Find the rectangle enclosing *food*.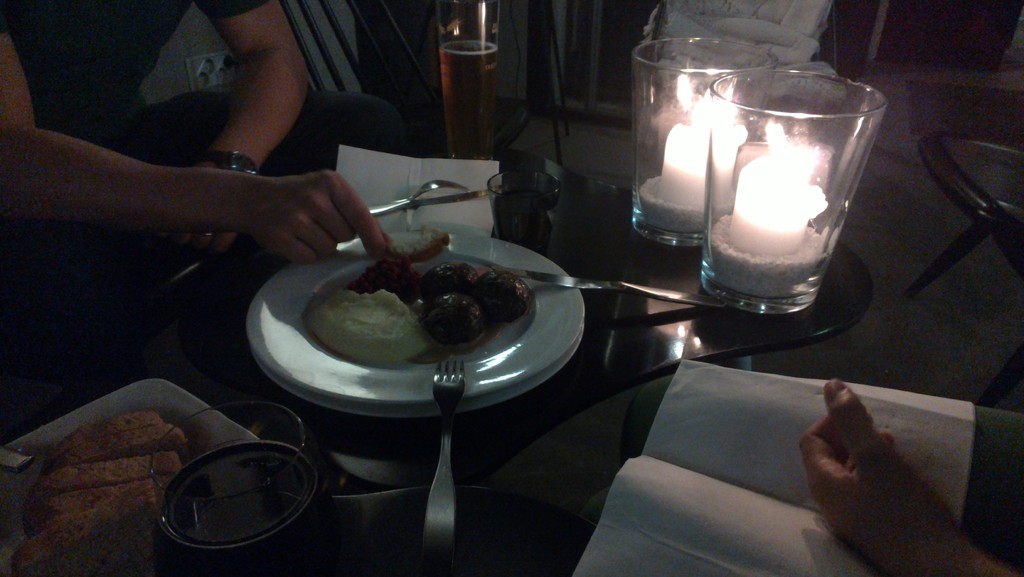
310 236 529 354.
